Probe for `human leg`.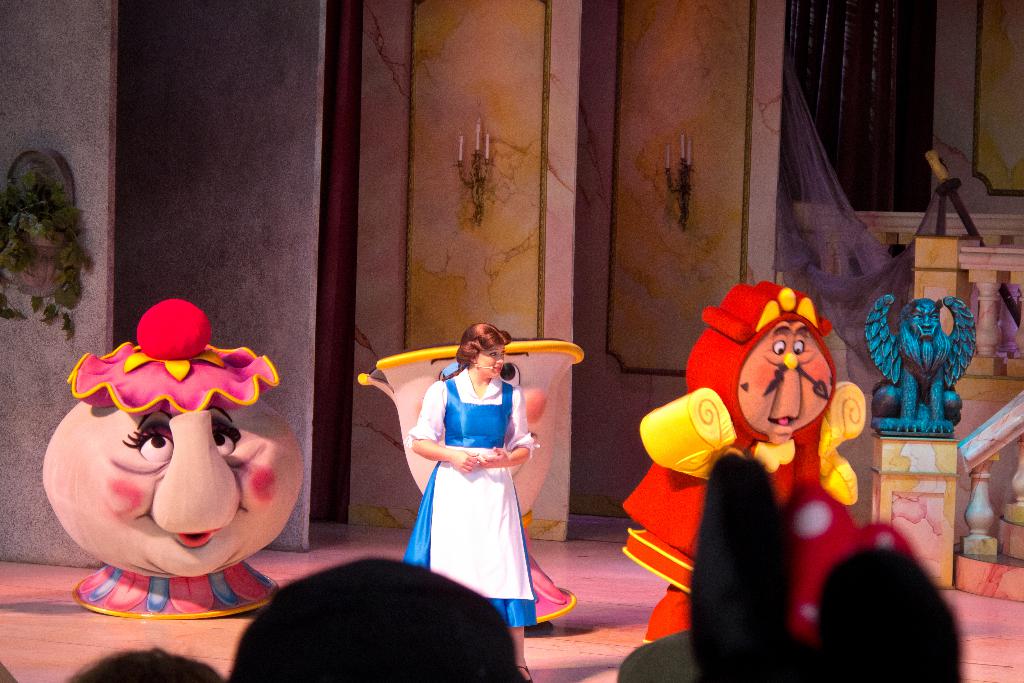
Probe result: {"x1": 508, "y1": 625, "x2": 532, "y2": 677}.
